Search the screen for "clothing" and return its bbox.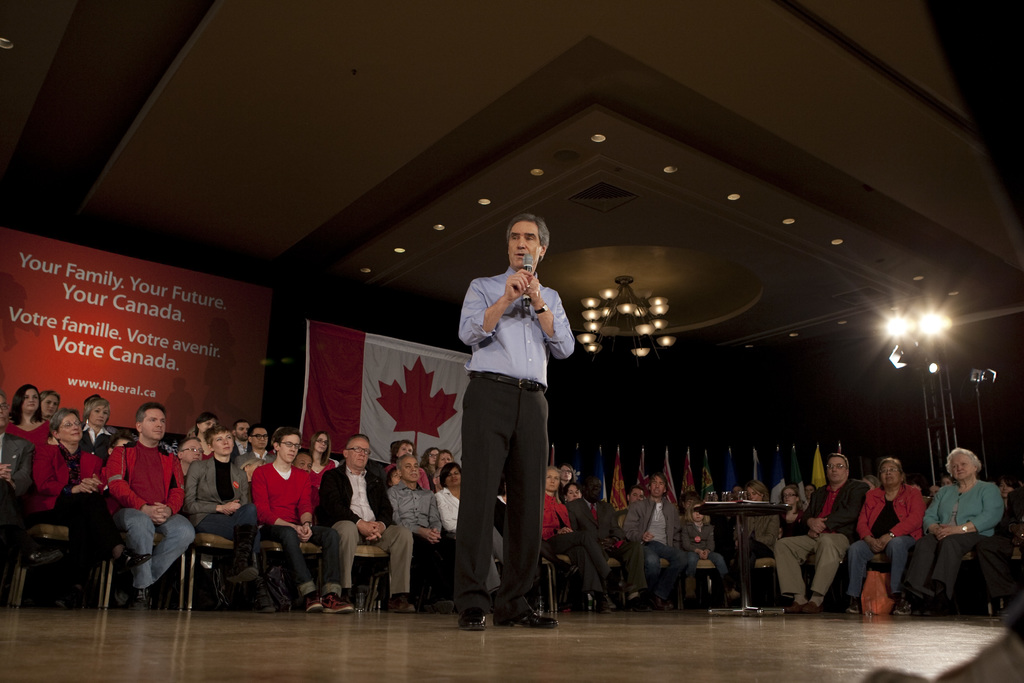
Found: [776, 477, 867, 593].
